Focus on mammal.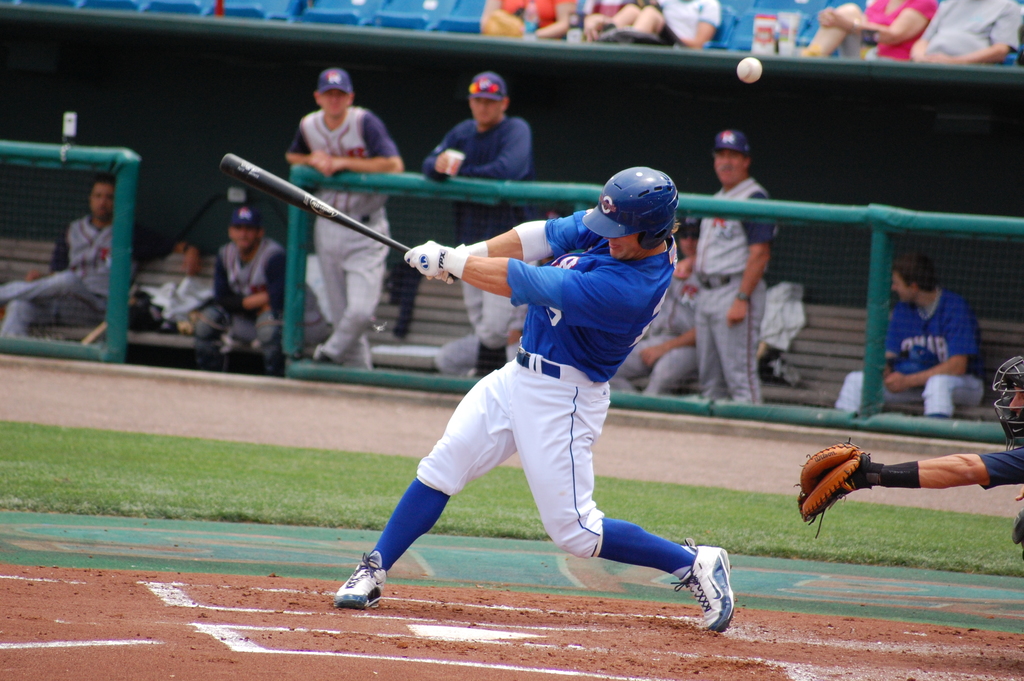
Focused at [x1=605, y1=215, x2=710, y2=401].
